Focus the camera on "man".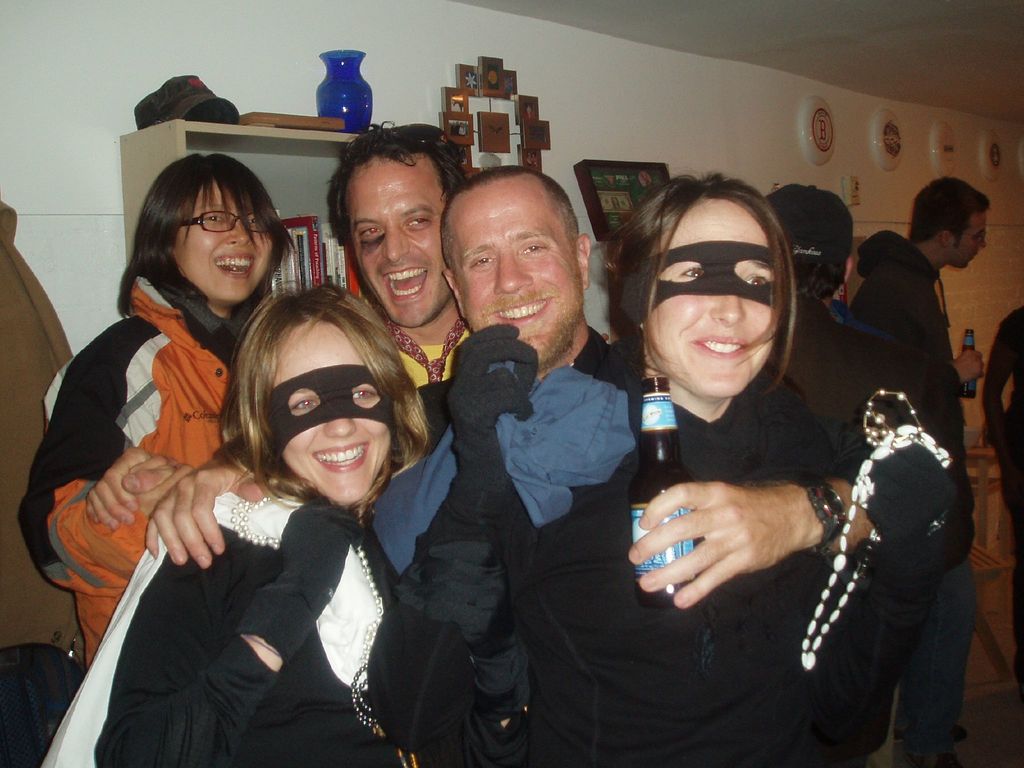
Focus region: 845, 174, 995, 767.
